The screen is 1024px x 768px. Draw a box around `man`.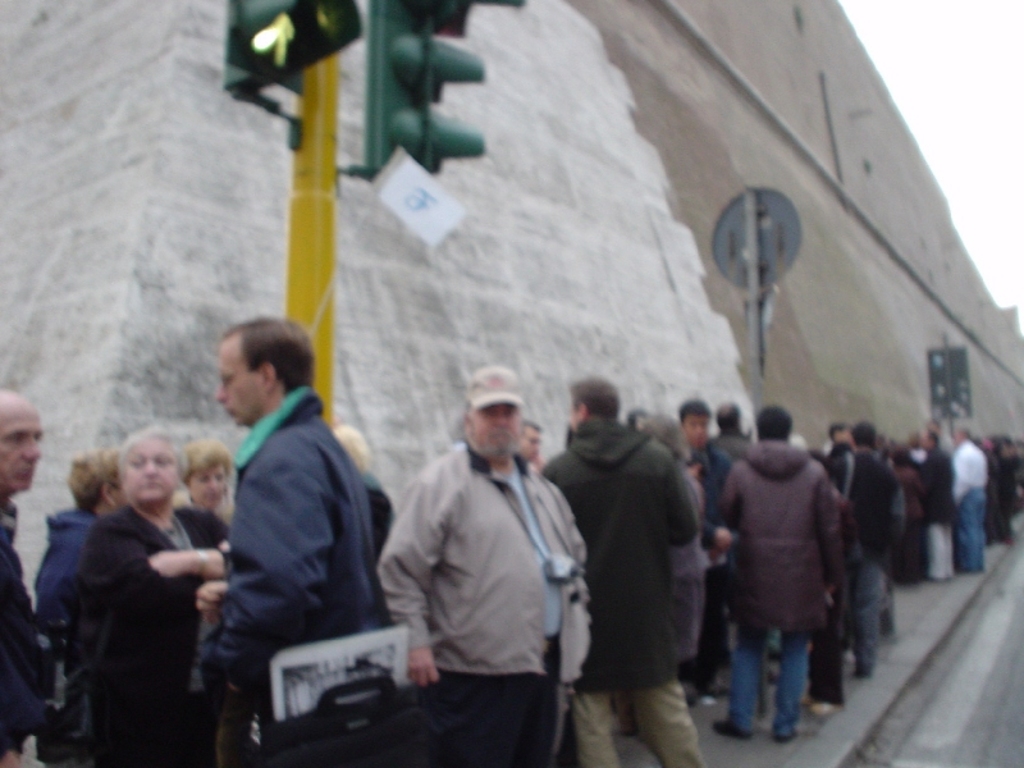
crop(719, 403, 844, 736).
